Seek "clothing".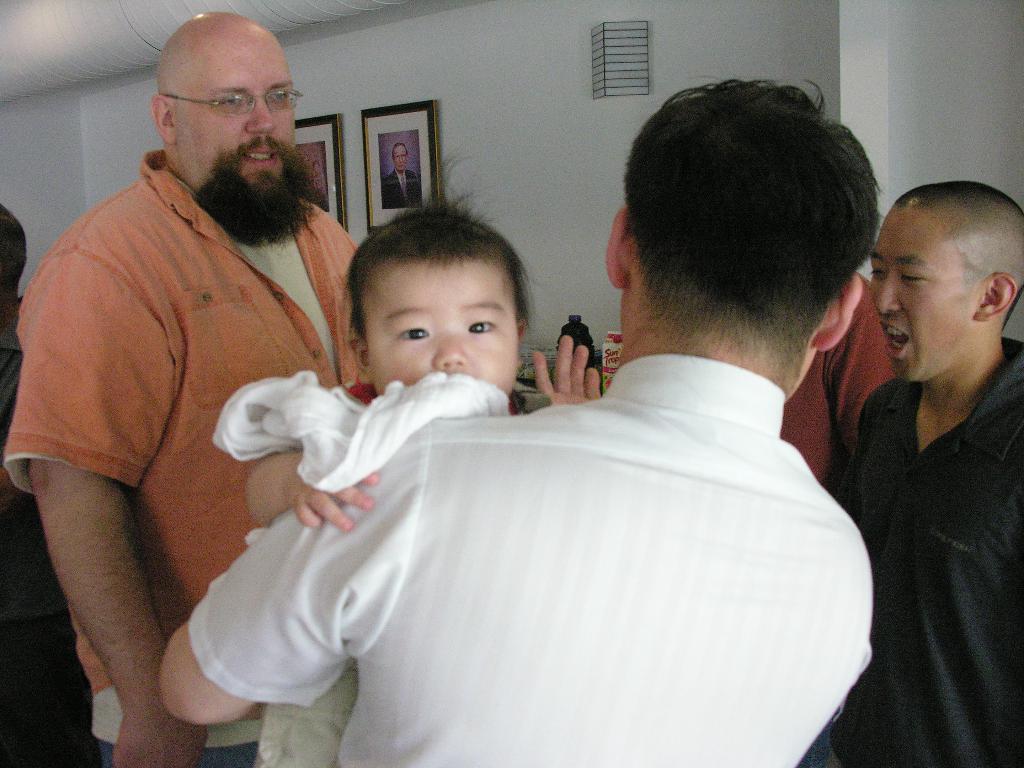
box(833, 330, 1023, 767).
